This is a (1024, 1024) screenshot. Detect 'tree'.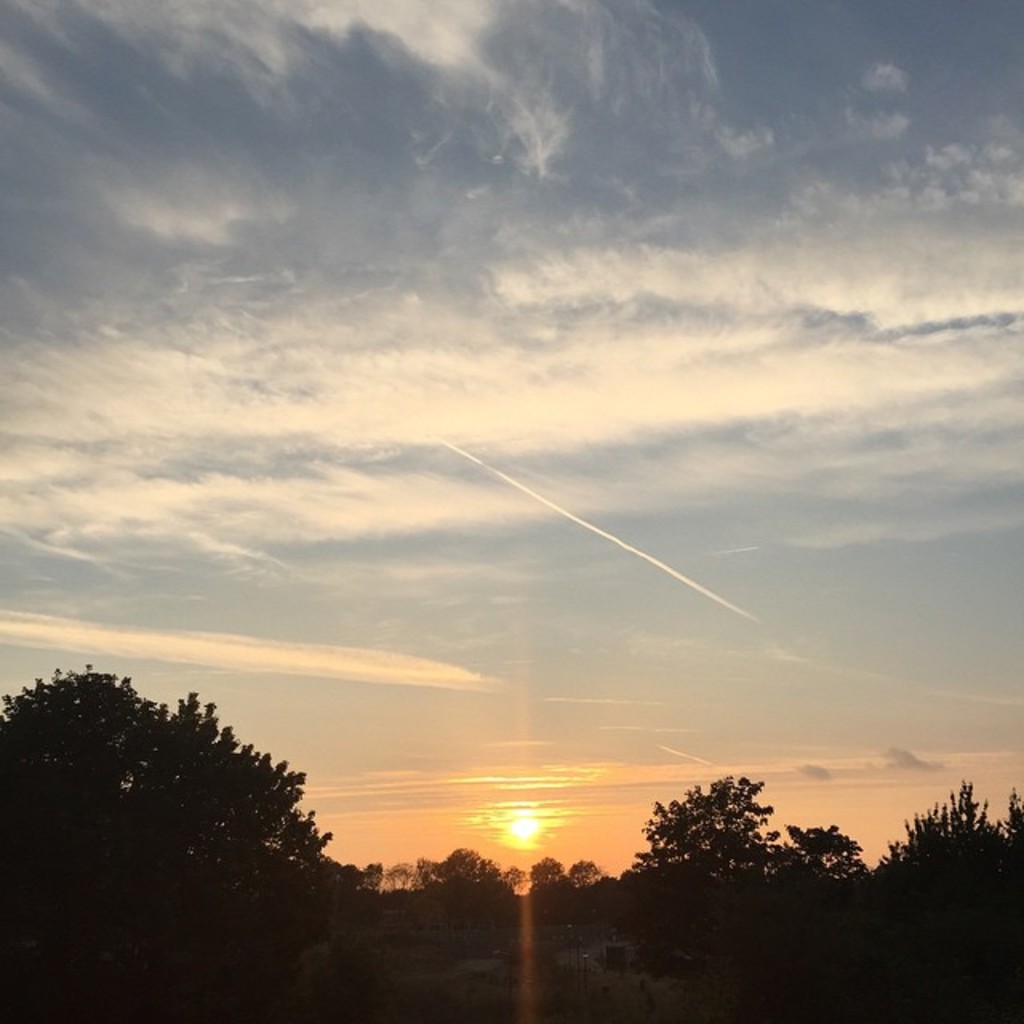
pyautogui.locateOnScreen(518, 853, 566, 901).
